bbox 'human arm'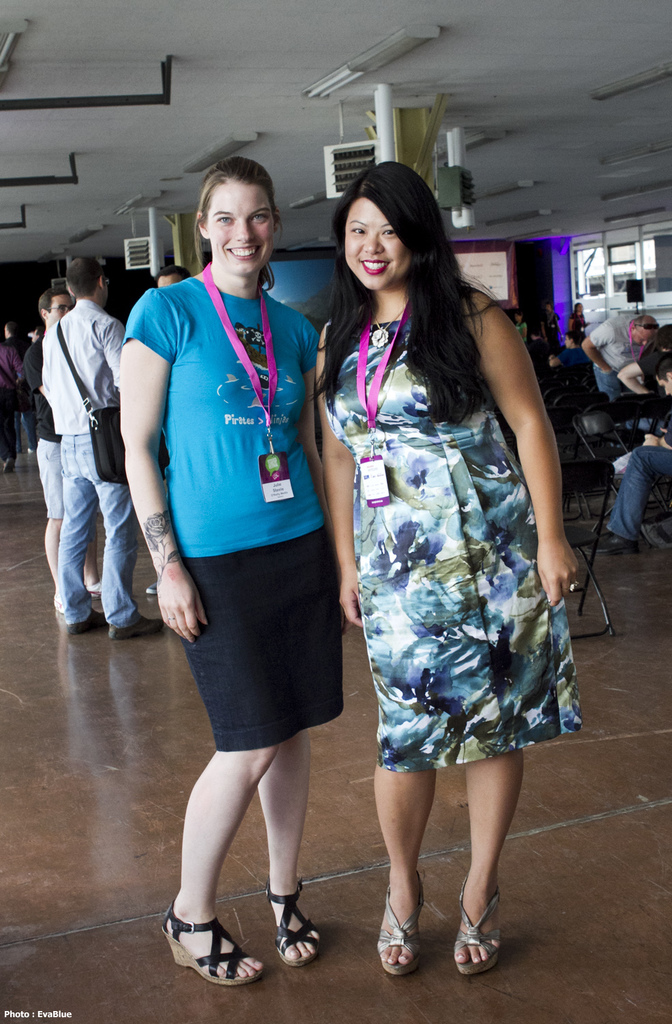
x1=577, y1=315, x2=619, y2=375
